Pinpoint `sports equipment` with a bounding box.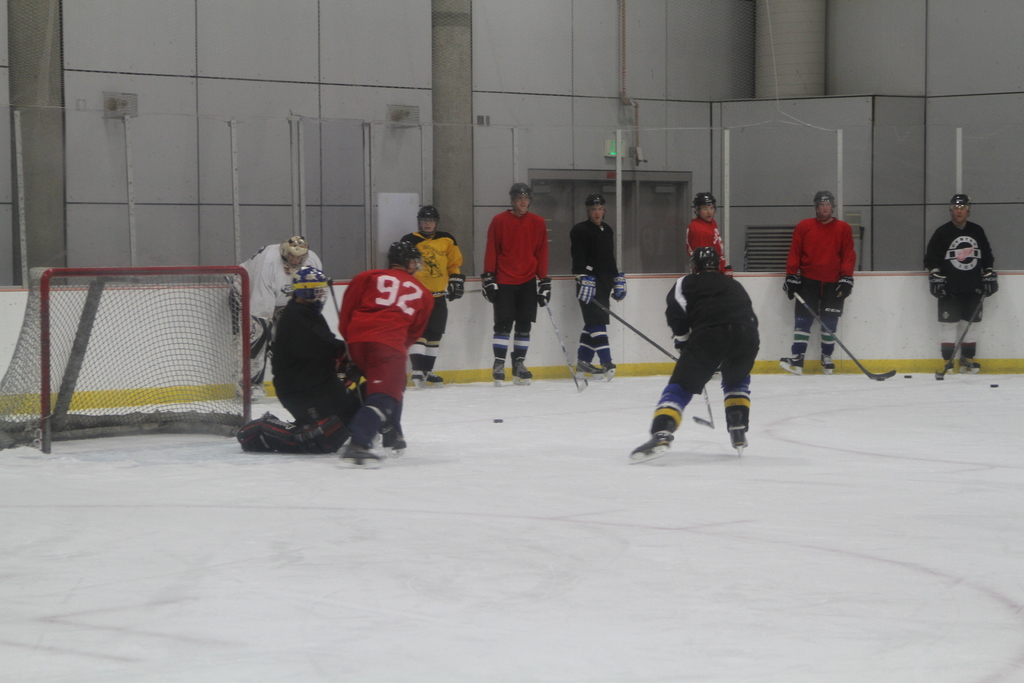
box(956, 358, 980, 372).
